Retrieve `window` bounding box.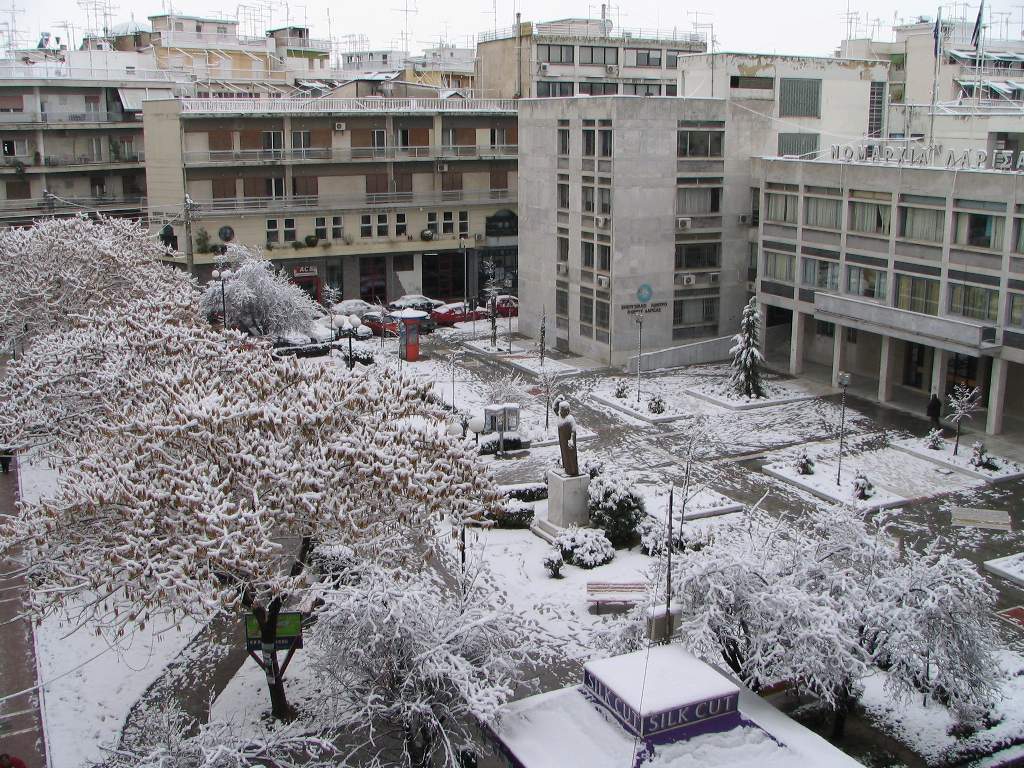
Bounding box: {"x1": 848, "y1": 204, "x2": 893, "y2": 234}.
